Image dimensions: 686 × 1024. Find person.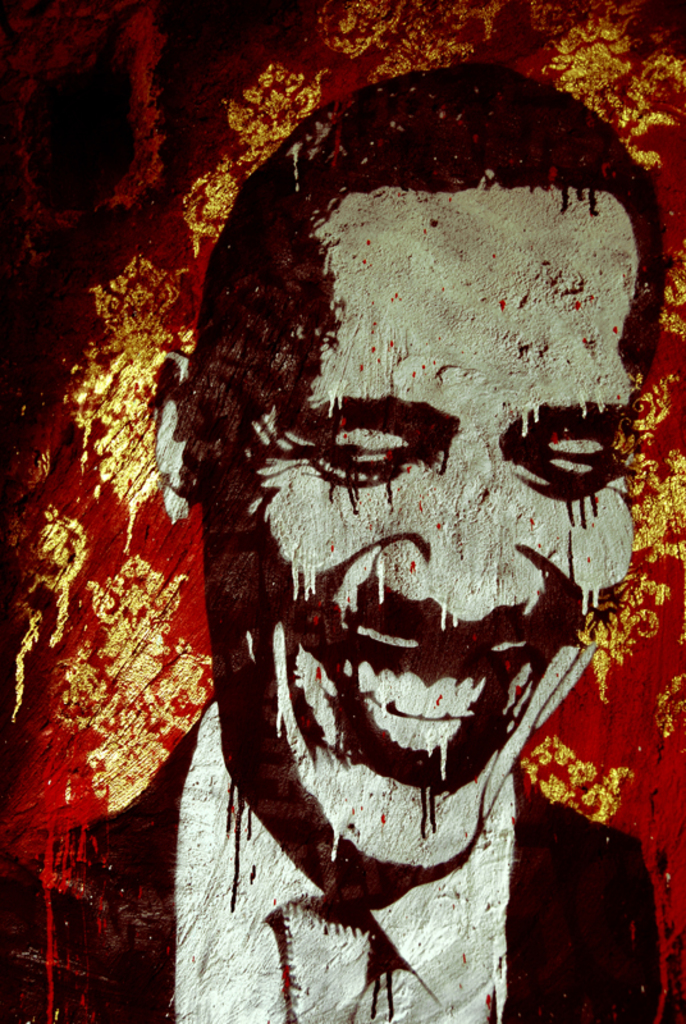
<box>4,60,664,1023</box>.
